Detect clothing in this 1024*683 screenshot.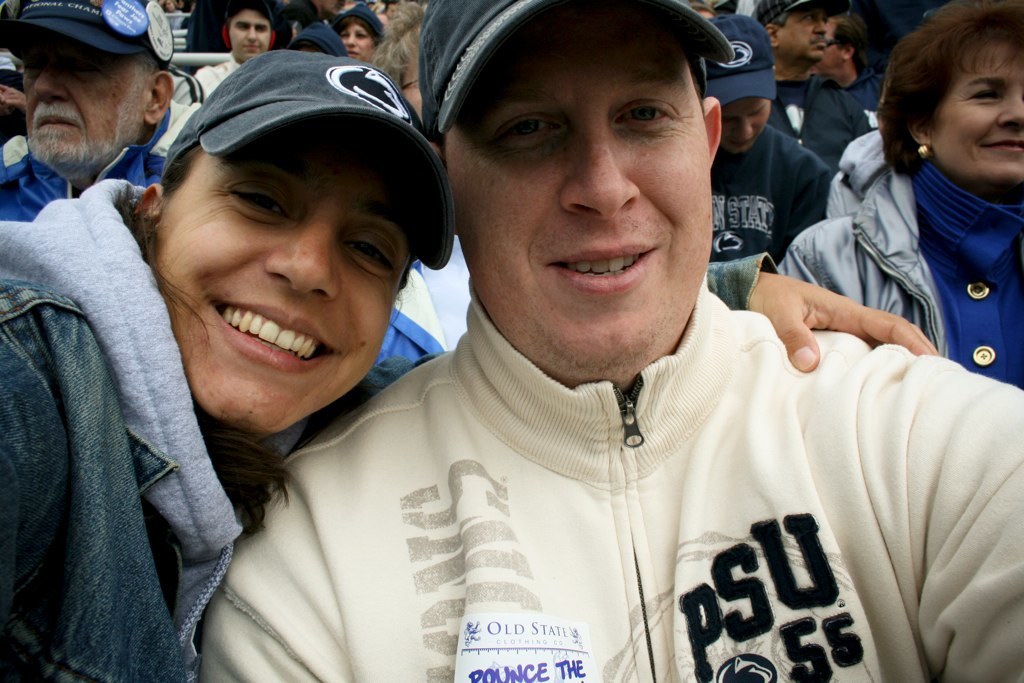
Detection: 848 68 884 120.
